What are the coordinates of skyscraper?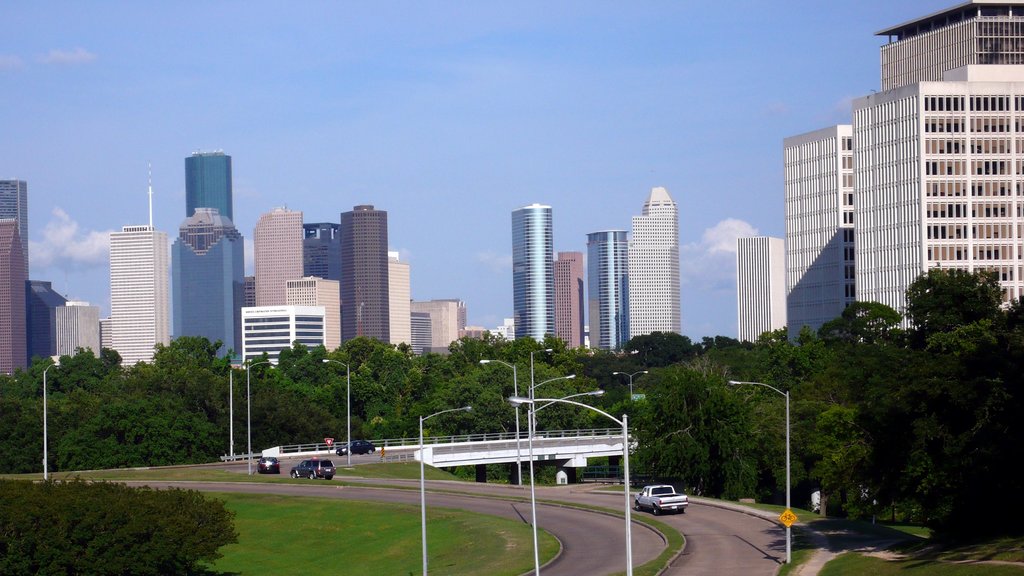
locate(181, 146, 234, 220).
